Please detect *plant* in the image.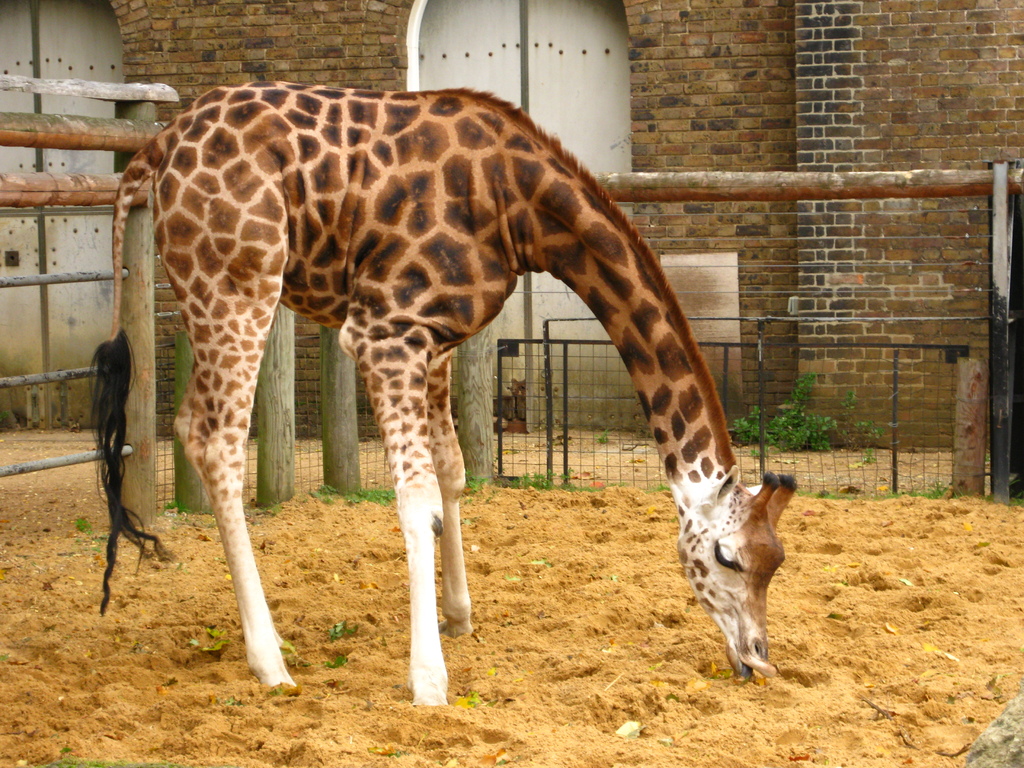
(308, 479, 337, 508).
